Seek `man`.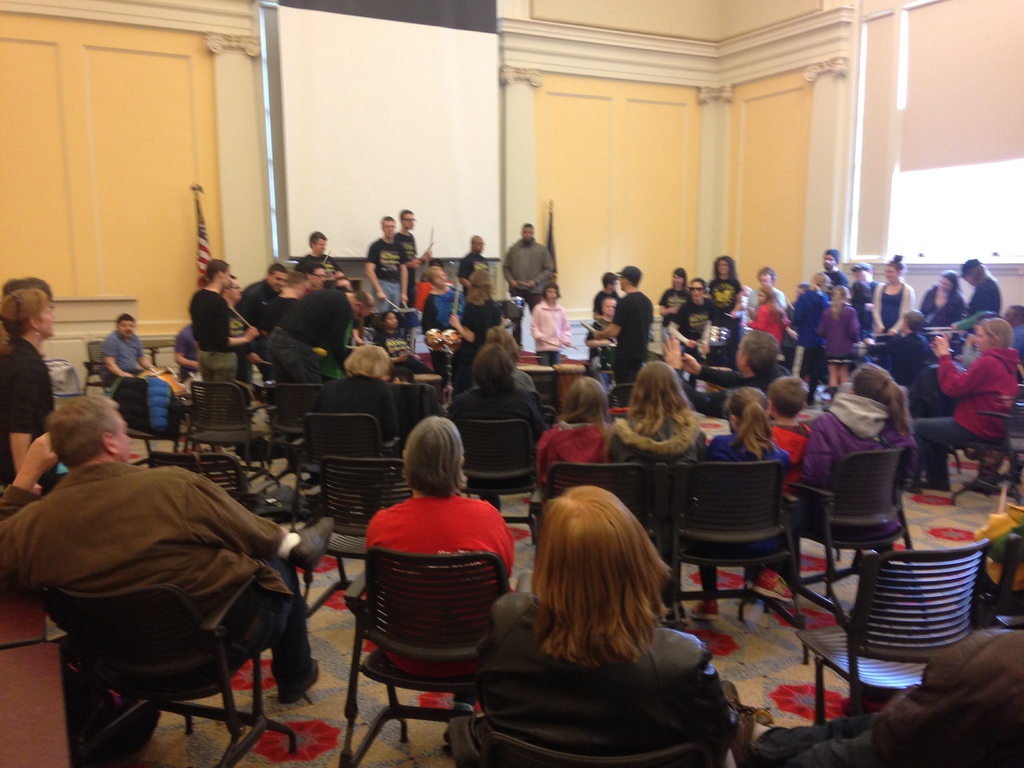
x1=583 y1=293 x2=621 y2=372.
